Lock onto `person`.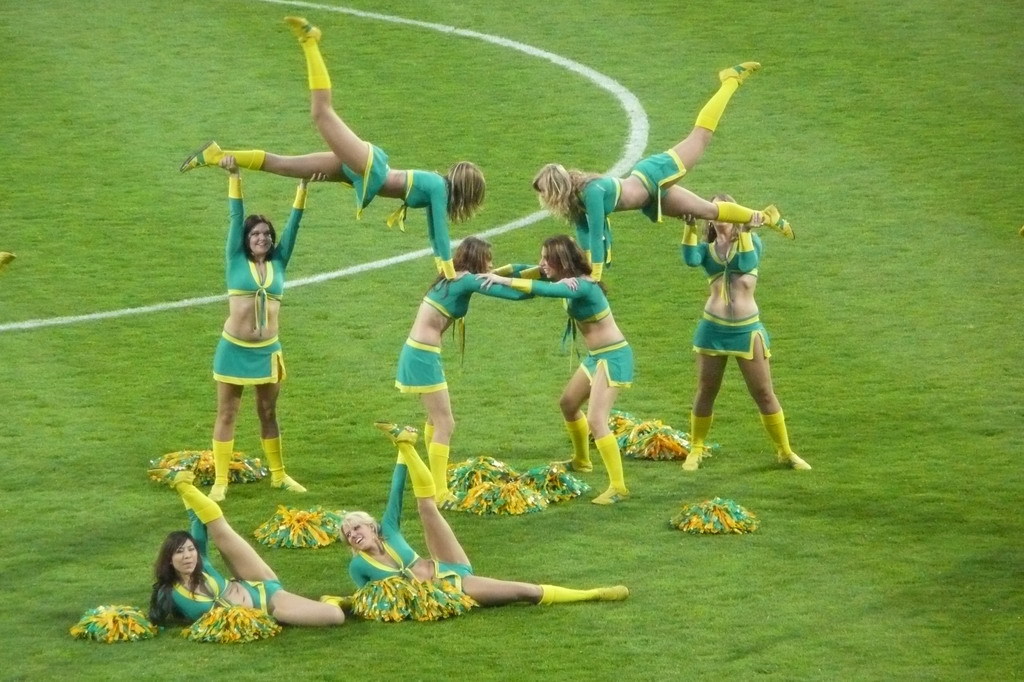
Locked: (left=340, top=423, right=629, bottom=613).
